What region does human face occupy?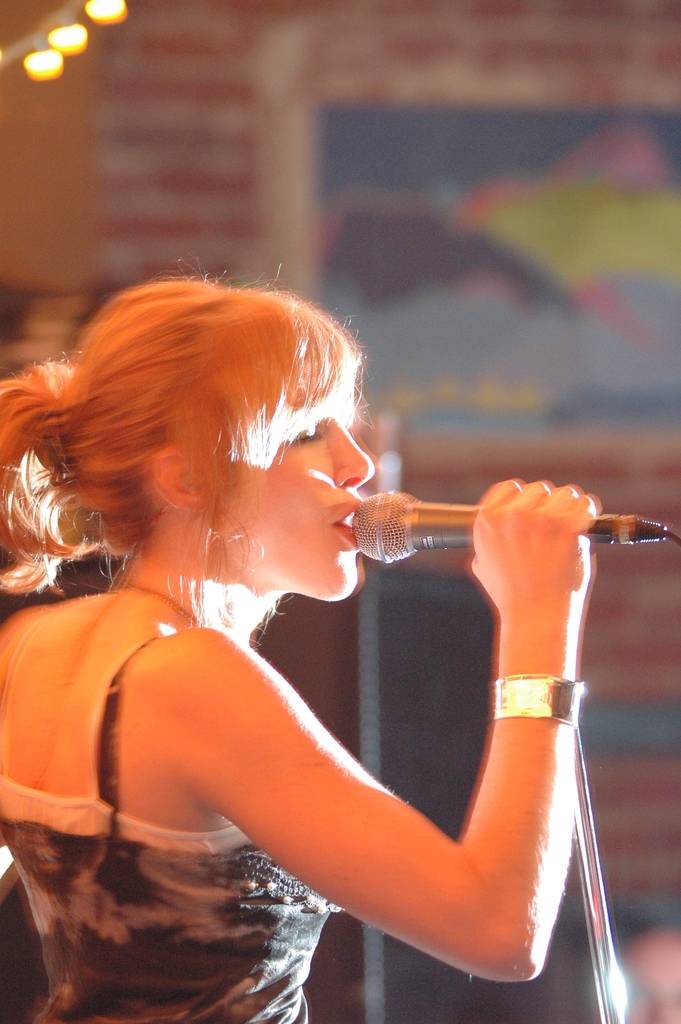
<region>215, 386, 381, 607</region>.
